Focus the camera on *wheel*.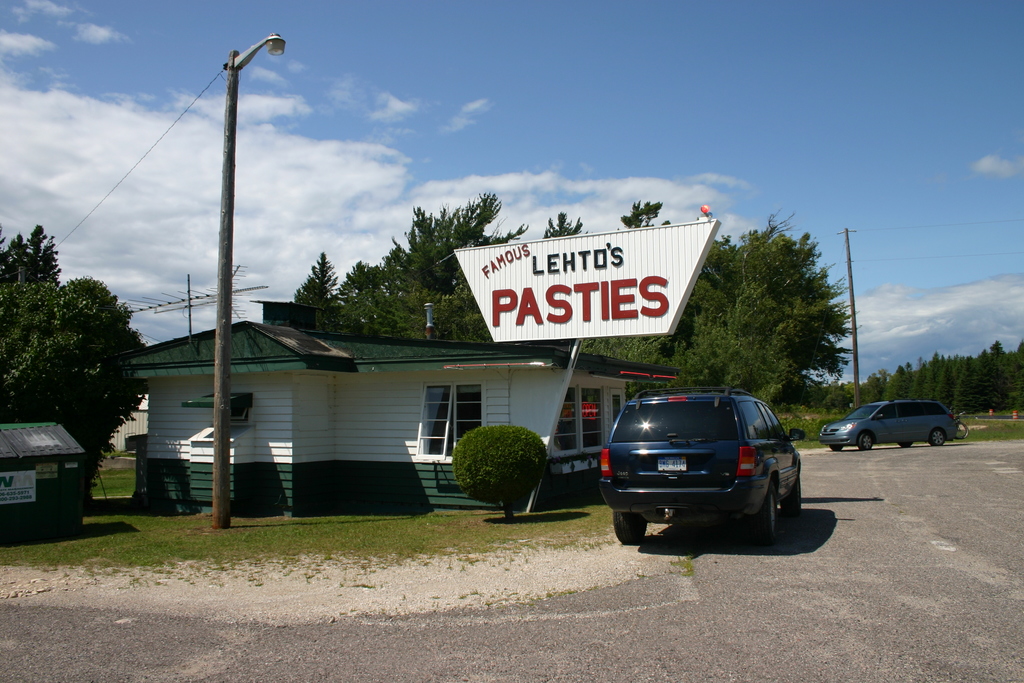
Focus region: locate(752, 482, 781, 549).
